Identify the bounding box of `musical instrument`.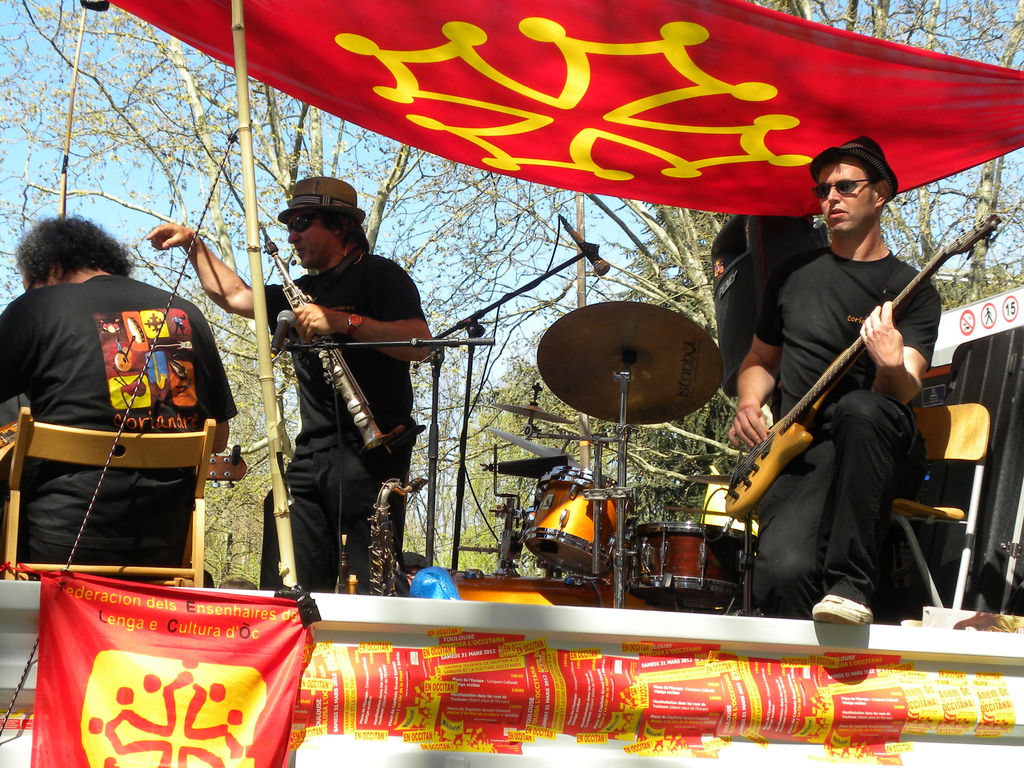
<region>709, 207, 1005, 535</region>.
